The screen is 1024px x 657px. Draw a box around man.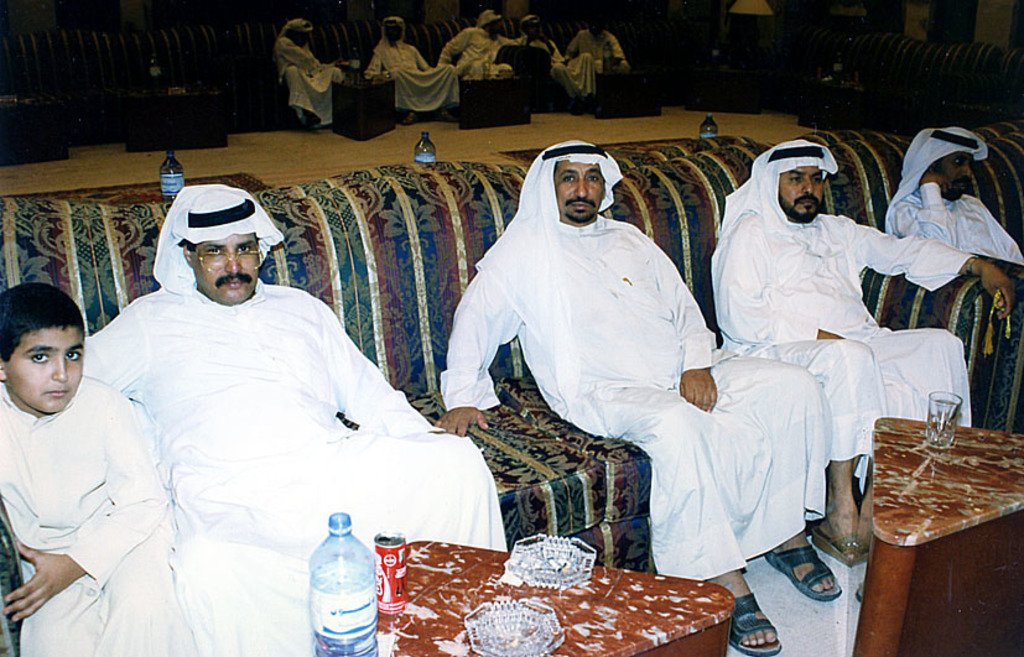
locate(272, 16, 347, 129).
